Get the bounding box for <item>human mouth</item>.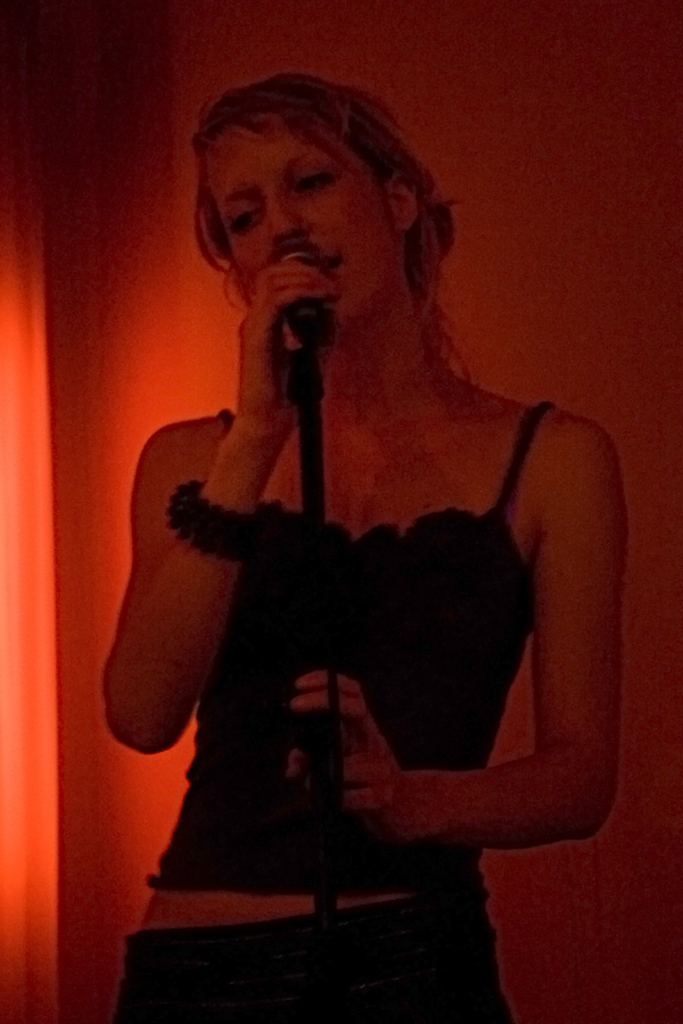
l=298, t=249, r=344, b=273.
